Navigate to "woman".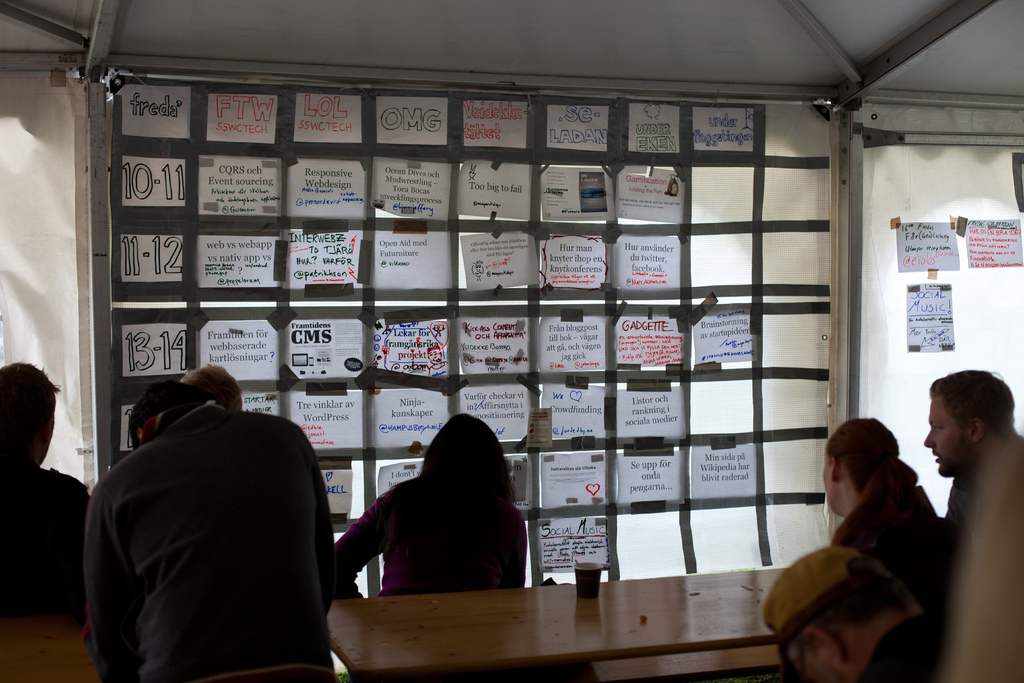
Navigation target: locate(812, 418, 943, 596).
